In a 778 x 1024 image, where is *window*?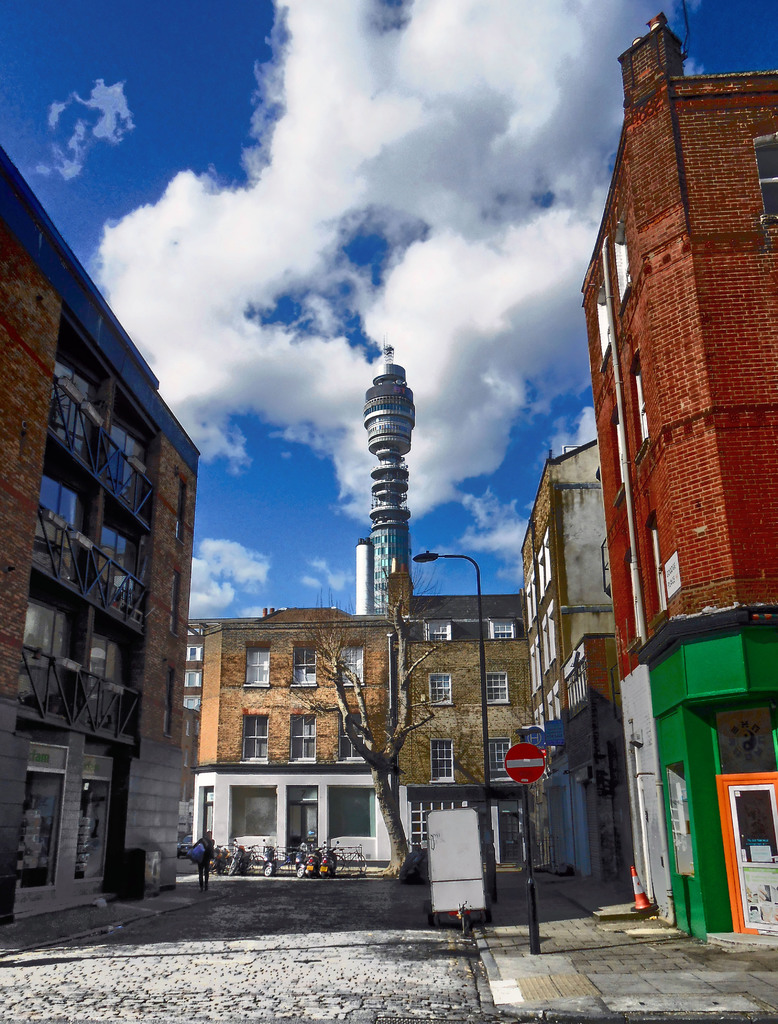
<region>184, 668, 202, 694</region>.
